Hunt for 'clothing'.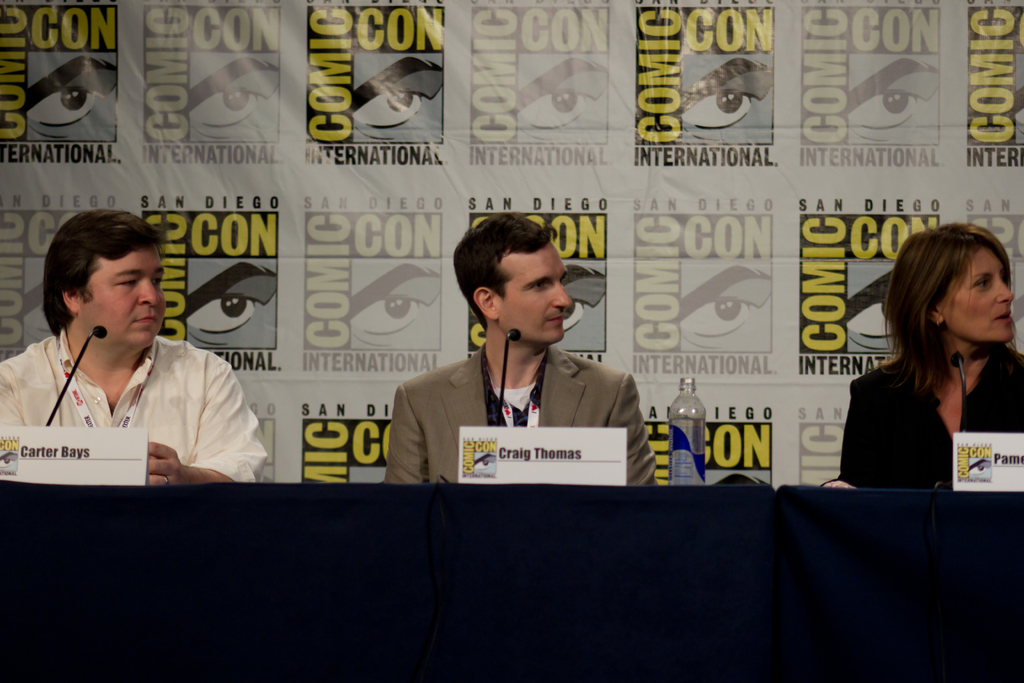
Hunted down at 817, 347, 1023, 490.
